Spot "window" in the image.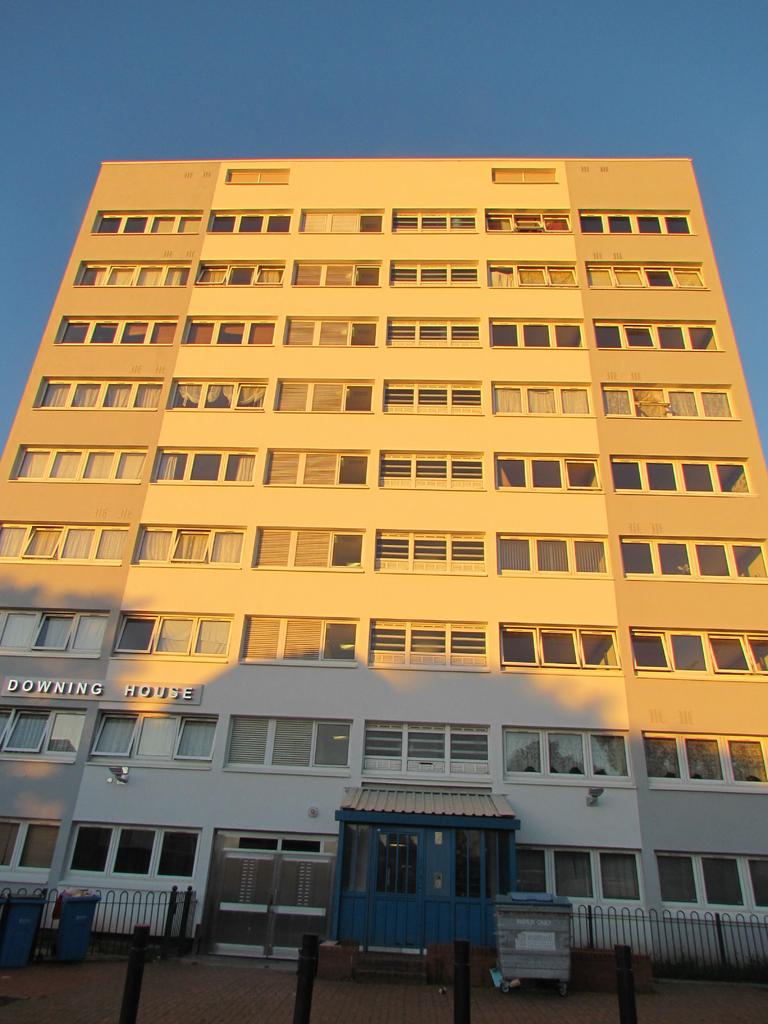
"window" found at select_region(706, 627, 753, 673).
